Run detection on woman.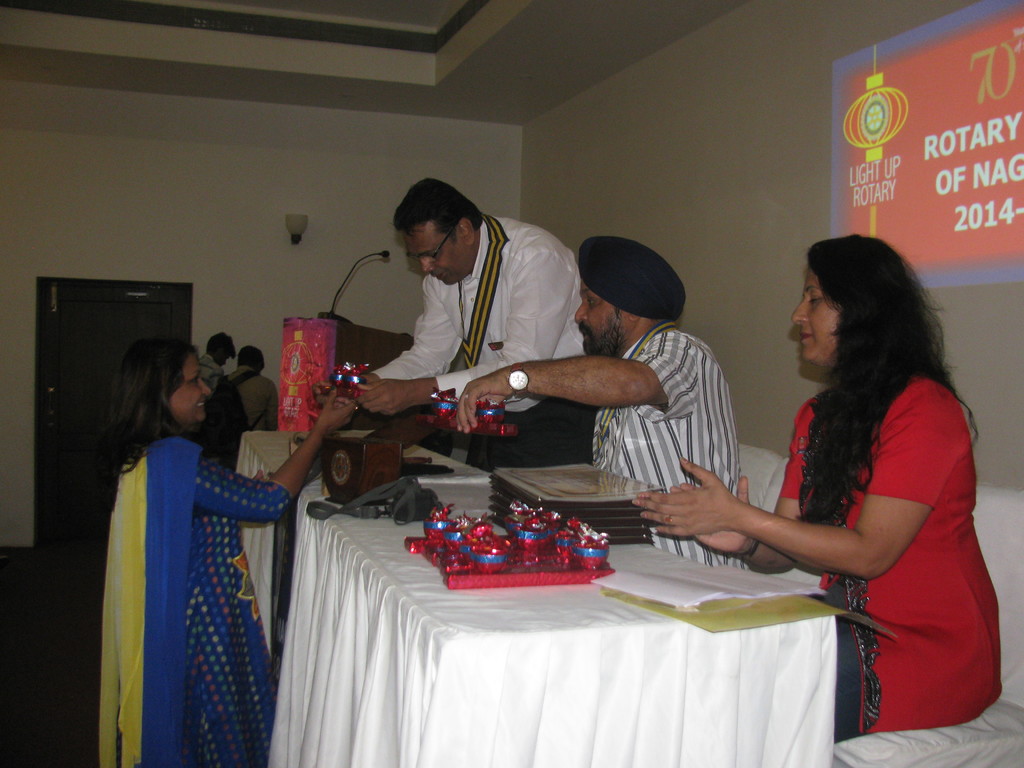
Result: pyautogui.locateOnScreen(90, 299, 291, 765).
